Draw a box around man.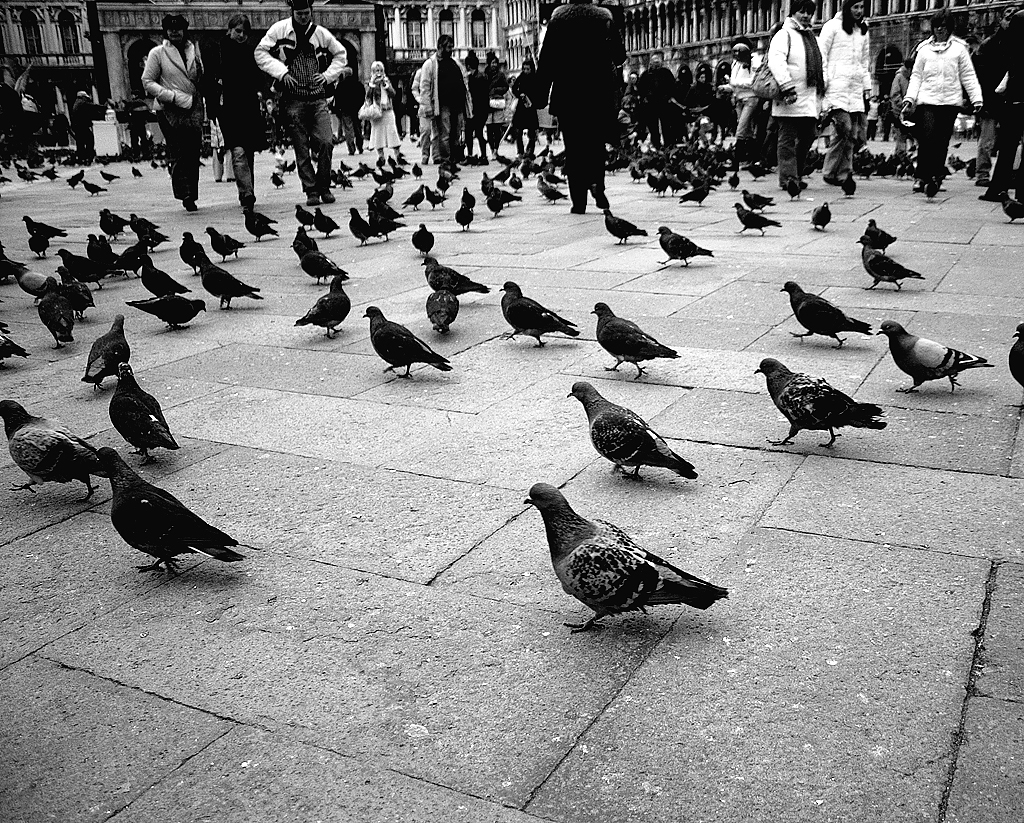
{"x1": 543, "y1": 0, "x2": 624, "y2": 197}.
